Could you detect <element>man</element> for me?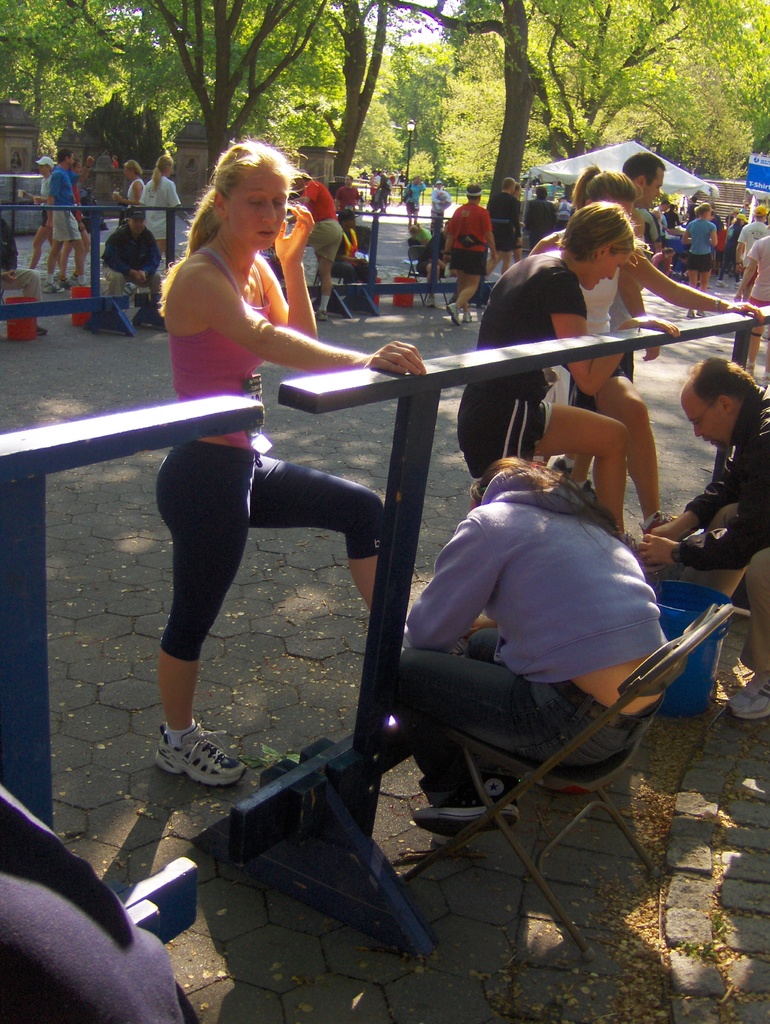
Detection result: locate(52, 150, 81, 286).
